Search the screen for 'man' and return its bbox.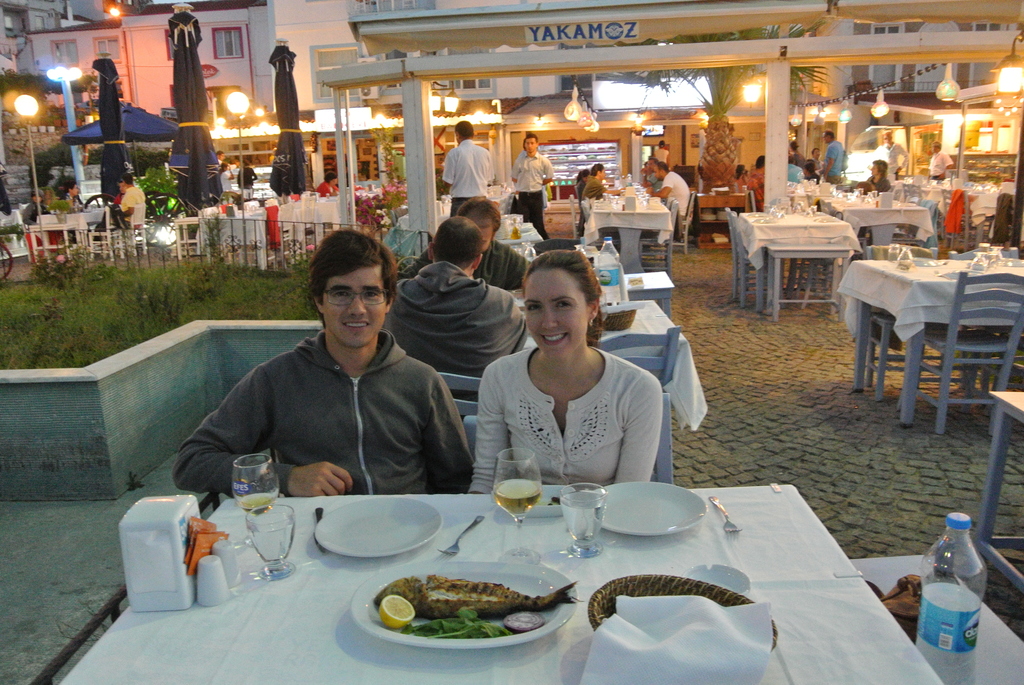
Found: box(215, 150, 241, 172).
